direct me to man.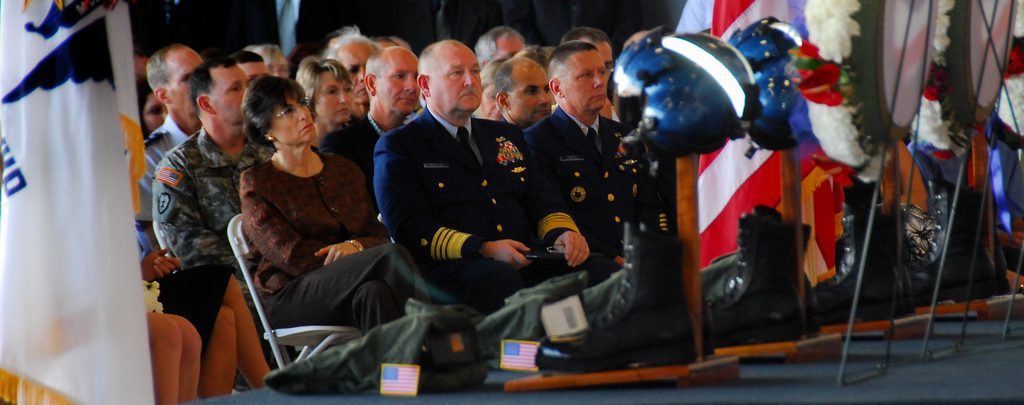
Direction: BBox(375, 34, 592, 311).
